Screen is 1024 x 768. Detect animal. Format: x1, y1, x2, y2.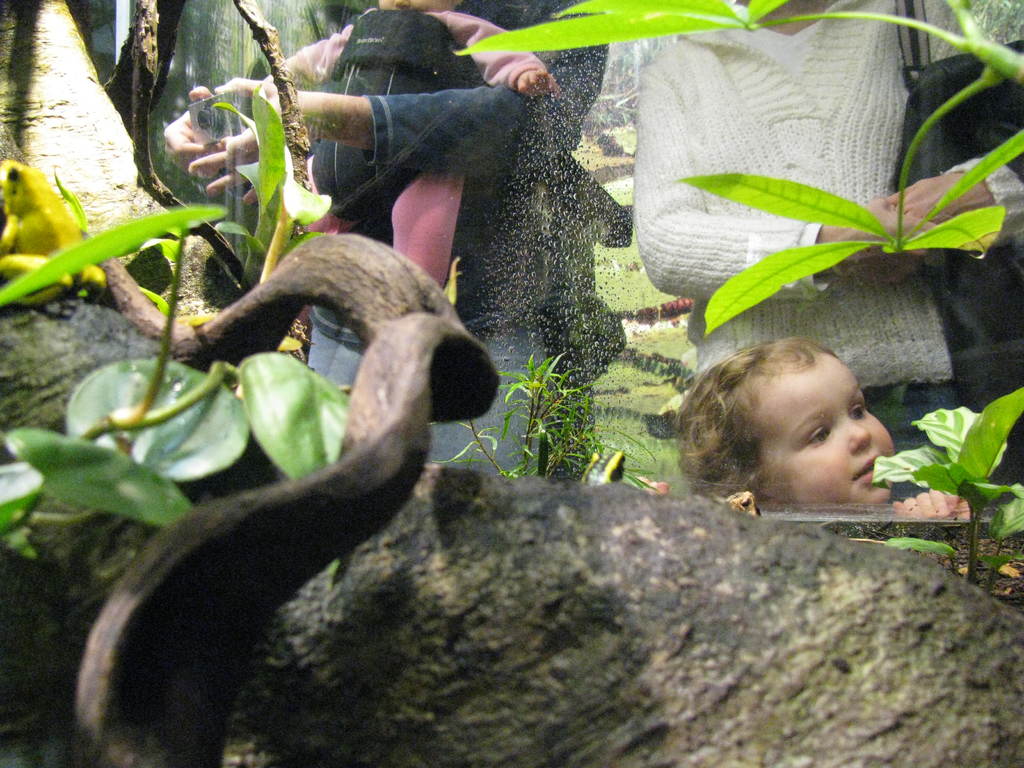
0, 156, 106, 310.
